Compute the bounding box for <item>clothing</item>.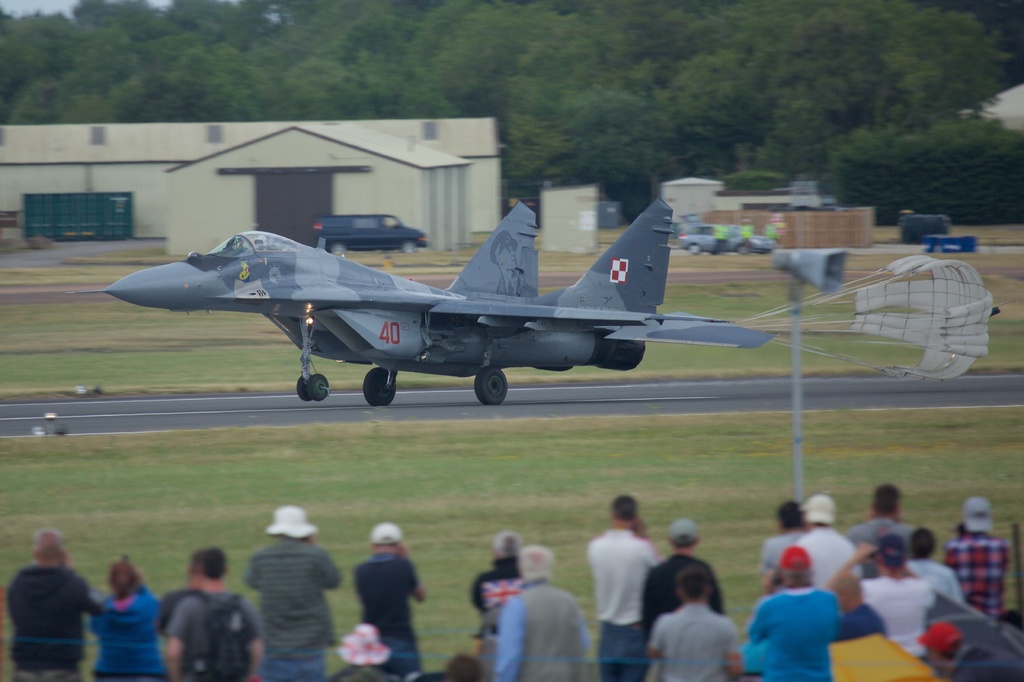
154/586/193/637.
